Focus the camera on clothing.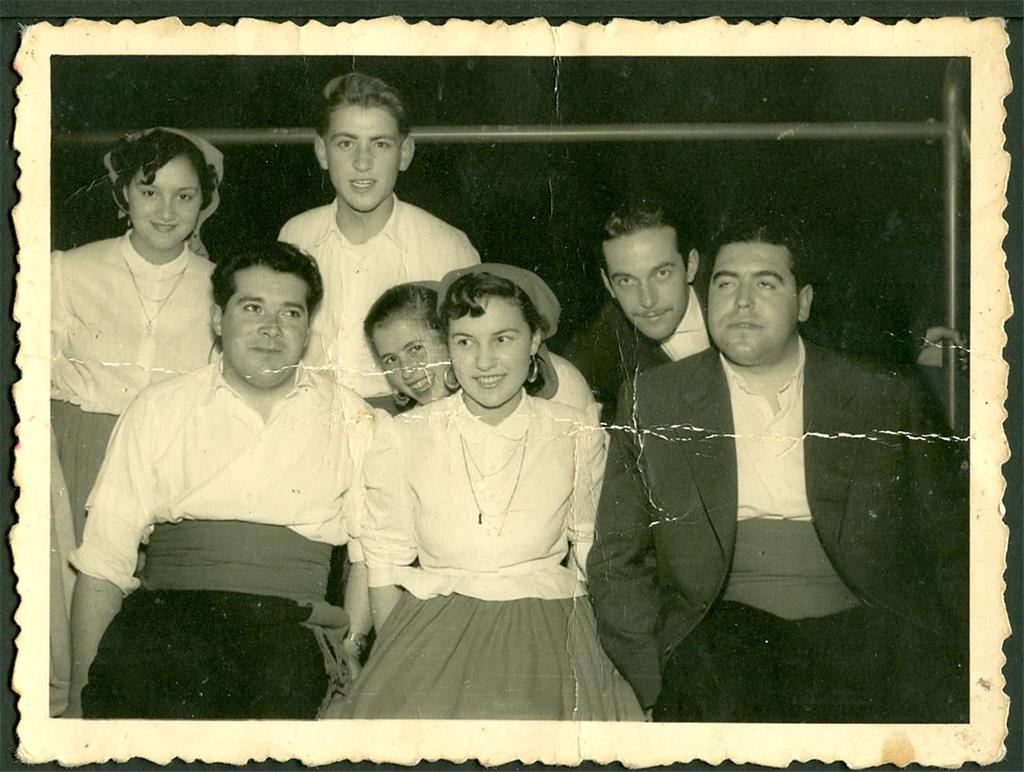
Focus region: region(341, 337, 628, 693).
